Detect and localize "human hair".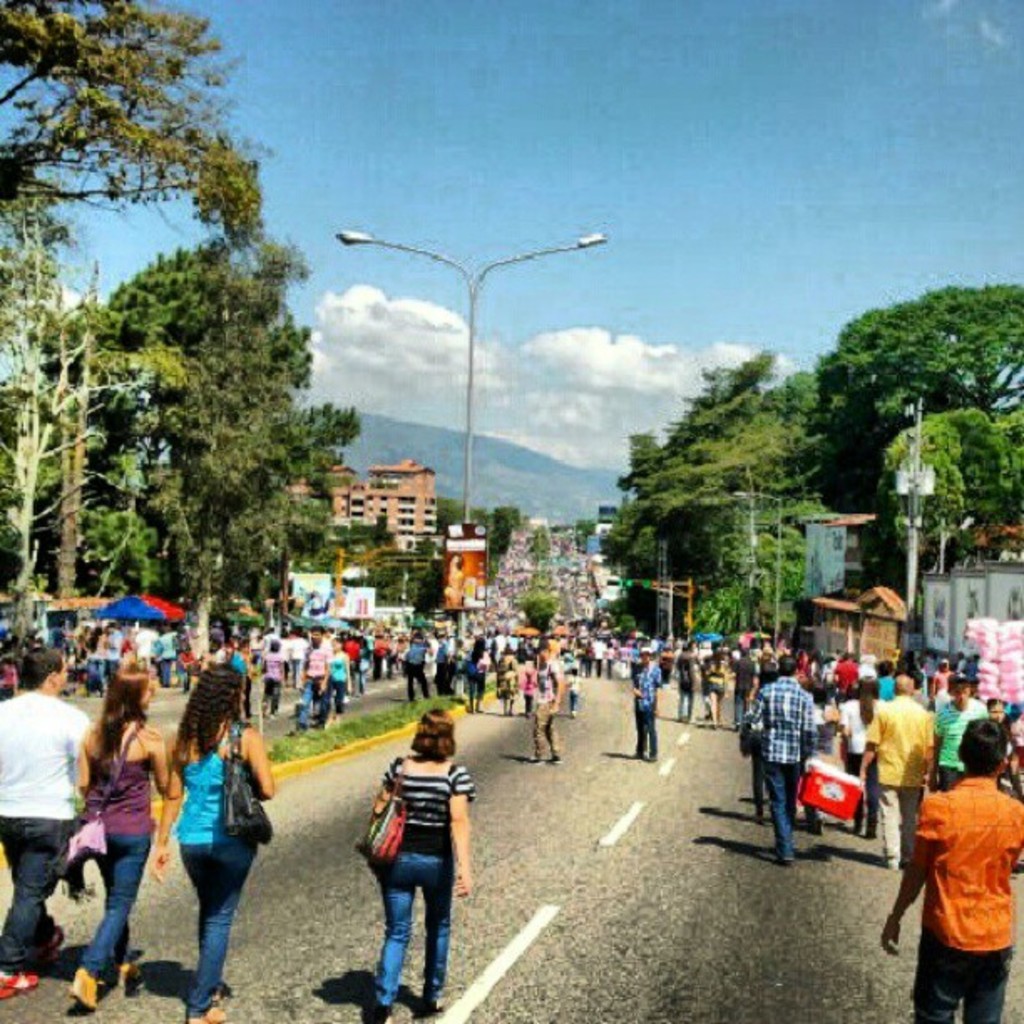
Localized at box(959, 716, 1009, 780).
